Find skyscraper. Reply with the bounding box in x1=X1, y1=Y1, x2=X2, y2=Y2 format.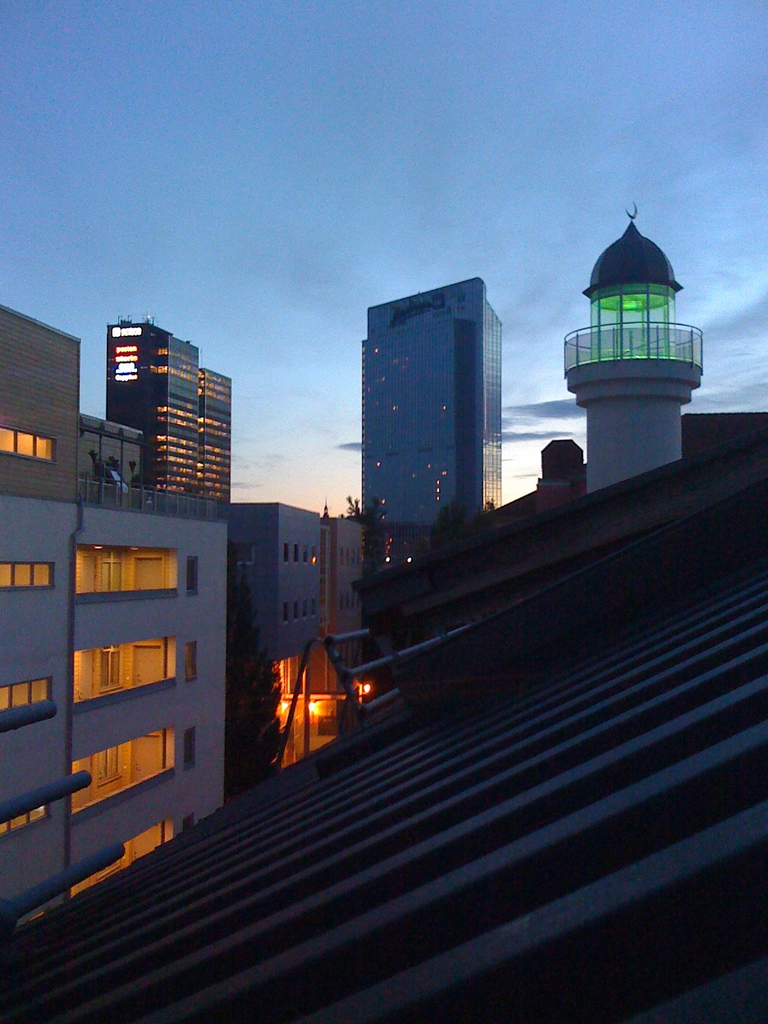
x1=351, y1=255, x2=522, y2=526.
